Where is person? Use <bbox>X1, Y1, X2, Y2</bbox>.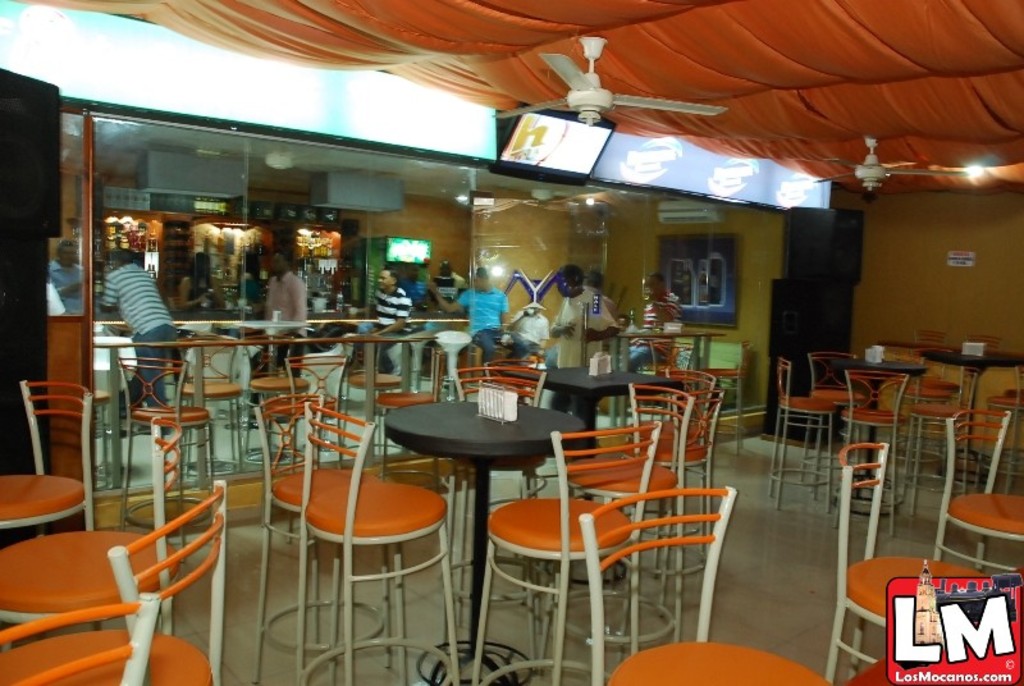
<bbox>100, 250, 179, 430</bbox>.
